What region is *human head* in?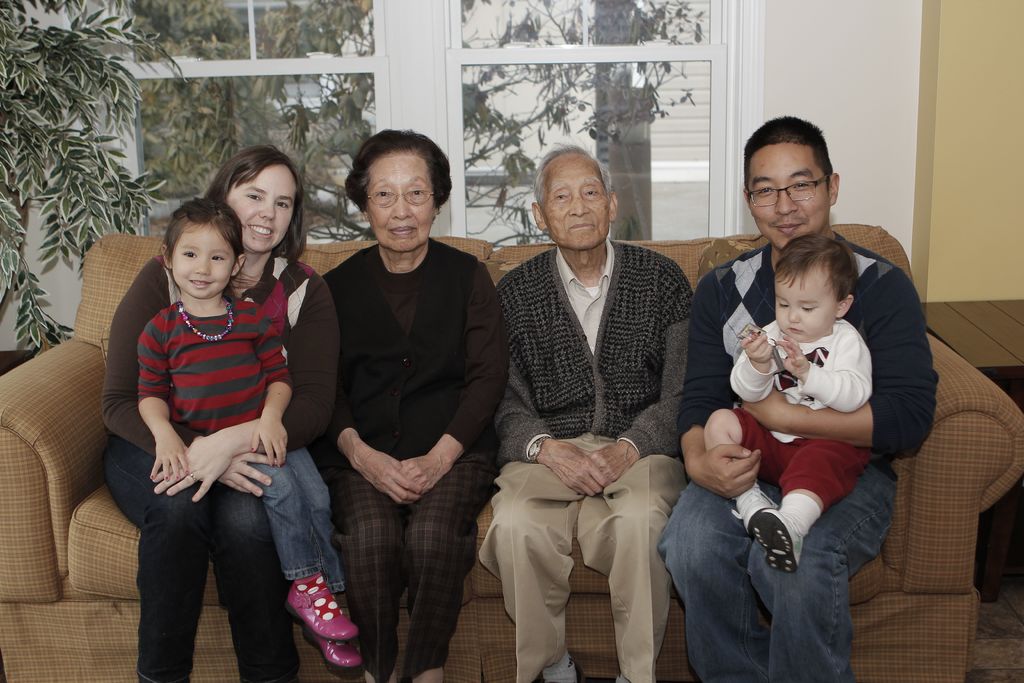
740,115,841,257.
